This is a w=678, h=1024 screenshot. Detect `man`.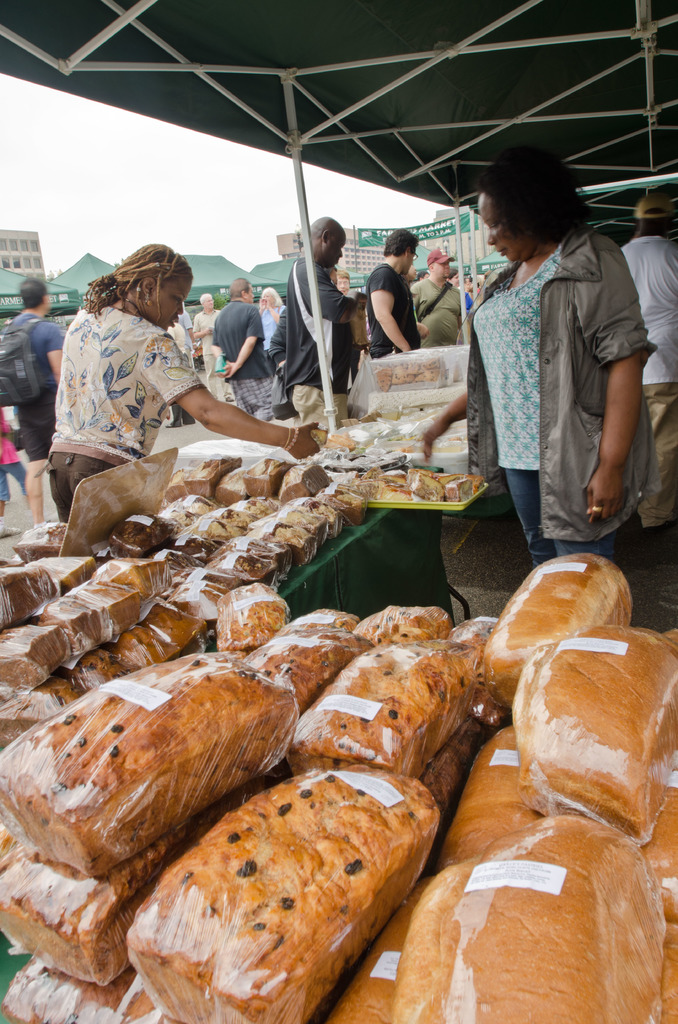
[x1=615, y1=175, x2=677, y2=548].
